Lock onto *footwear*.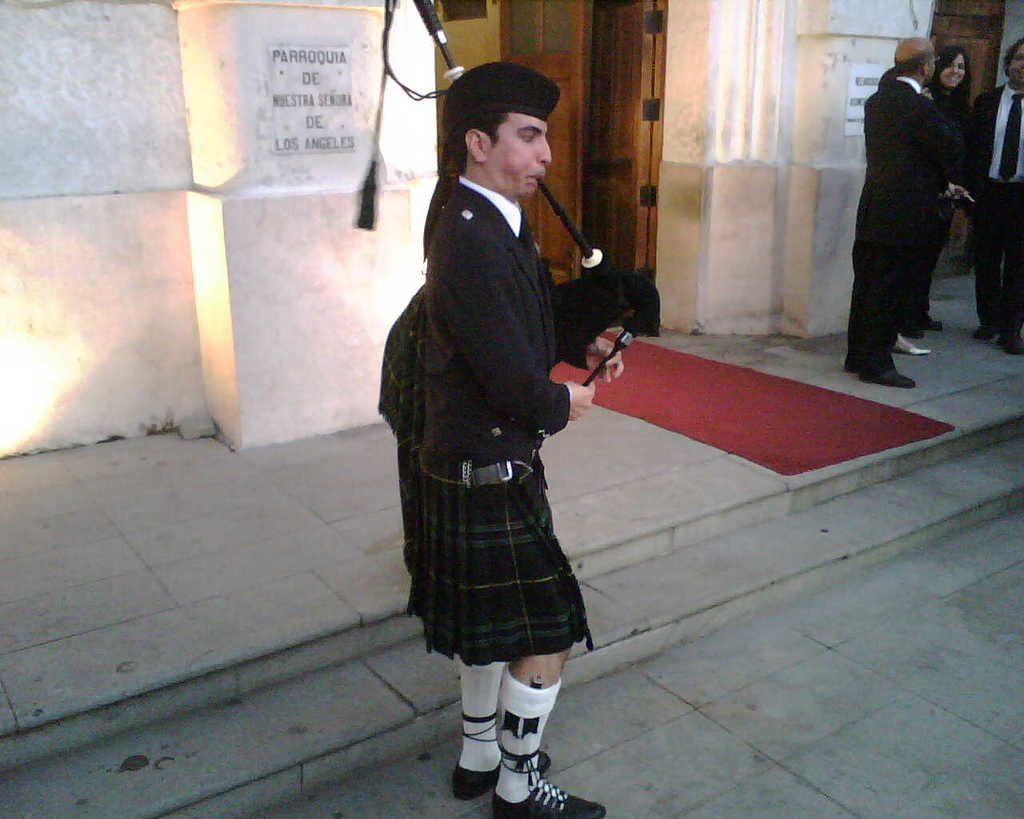
Locked: (920,313,944,333).
